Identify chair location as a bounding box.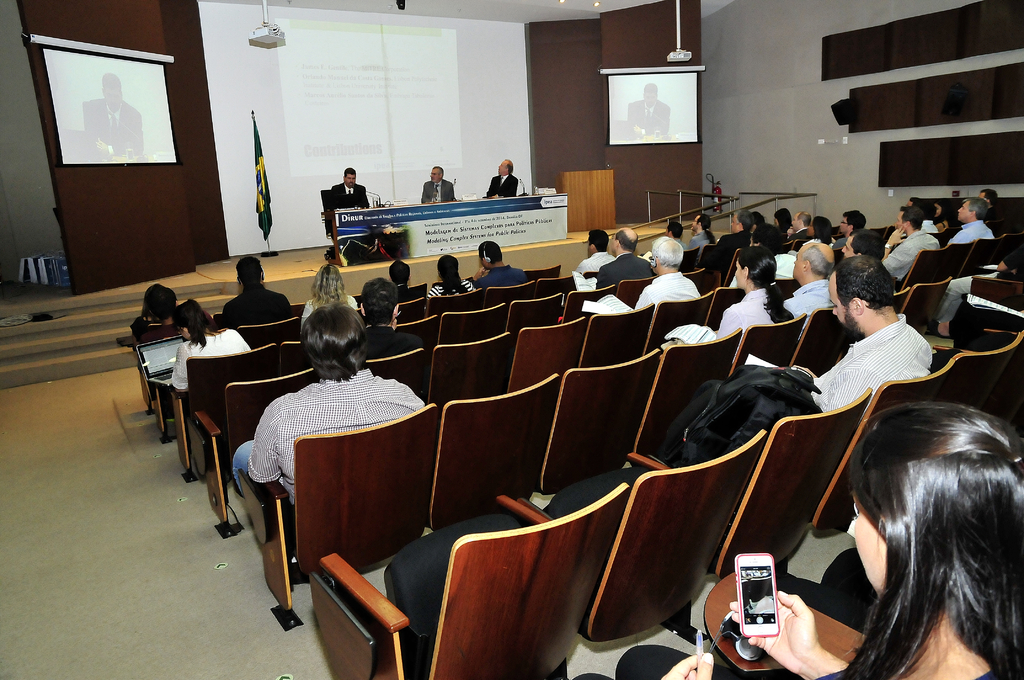
(173, 341, 285, 549).
